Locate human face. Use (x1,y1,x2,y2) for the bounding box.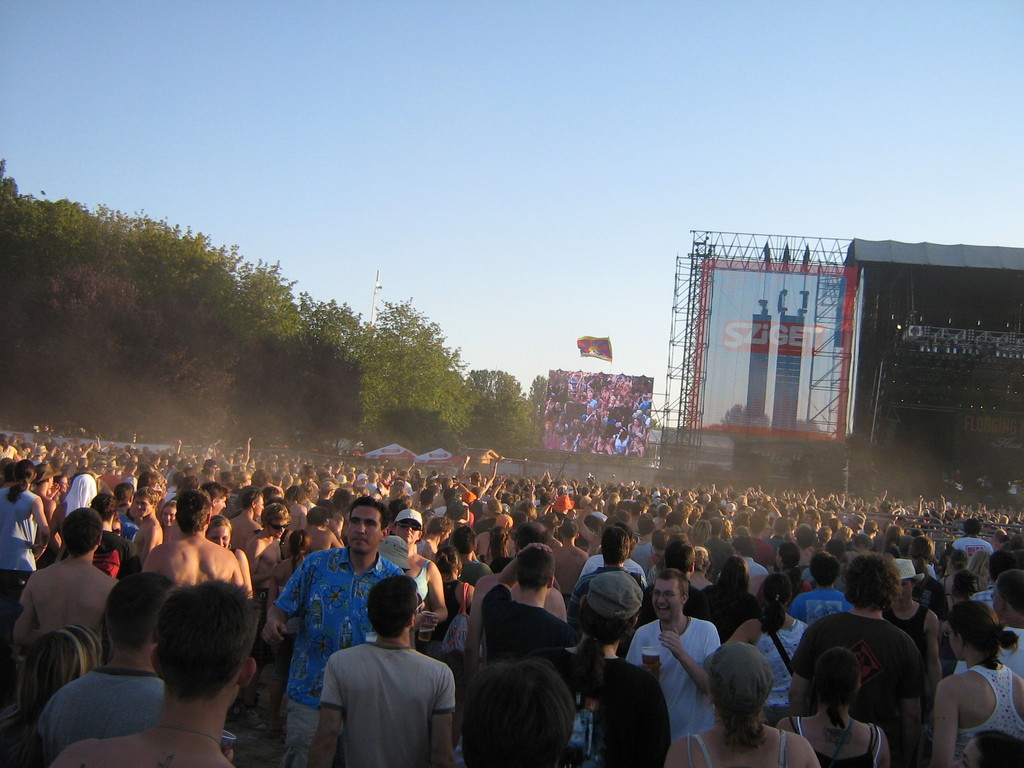
(349,504,380,554).
